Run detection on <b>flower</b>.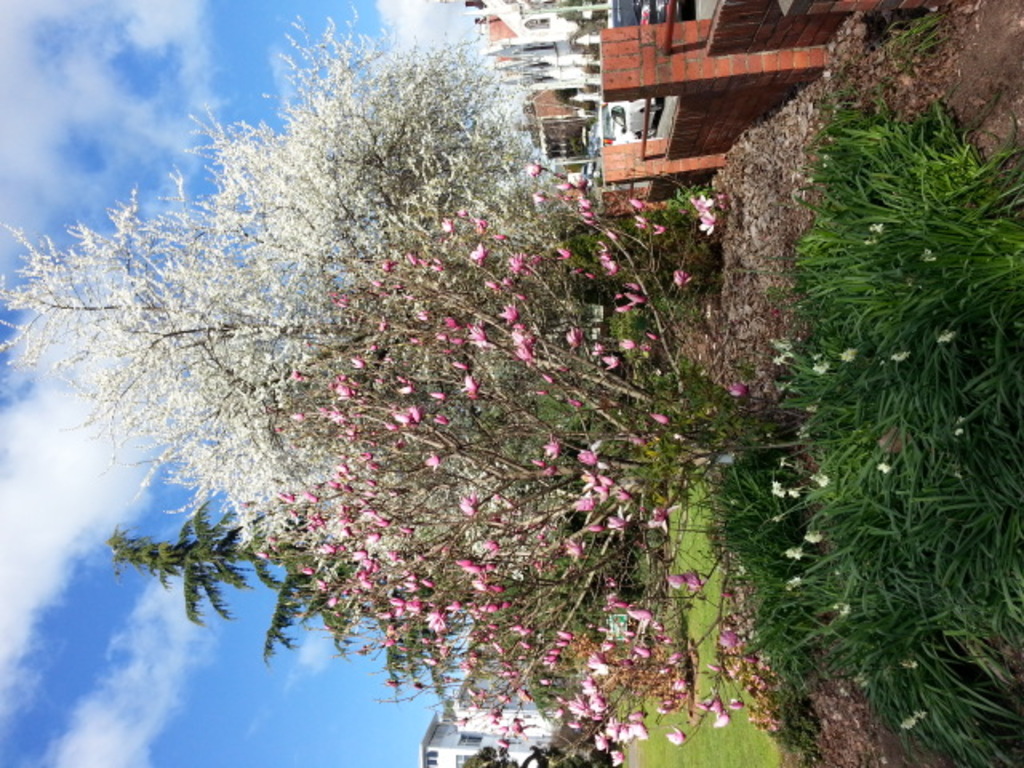
Result: box(630, 722, 651, 739).
